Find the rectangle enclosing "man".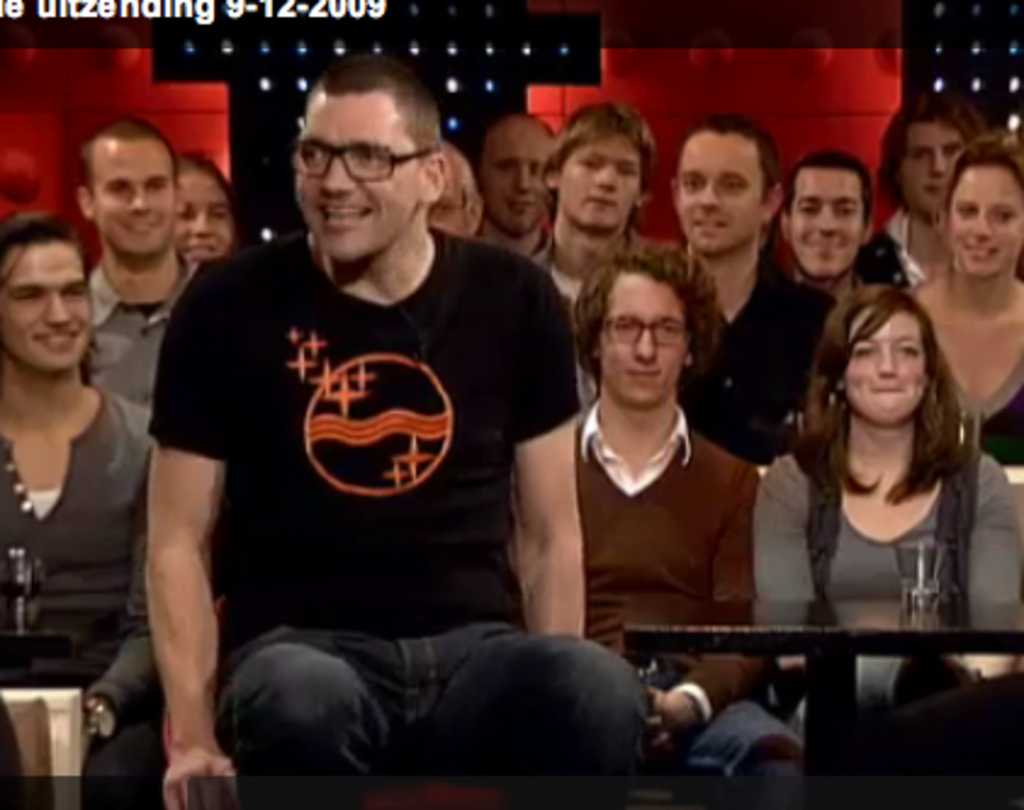
box=[80, 117, 202, 438].
